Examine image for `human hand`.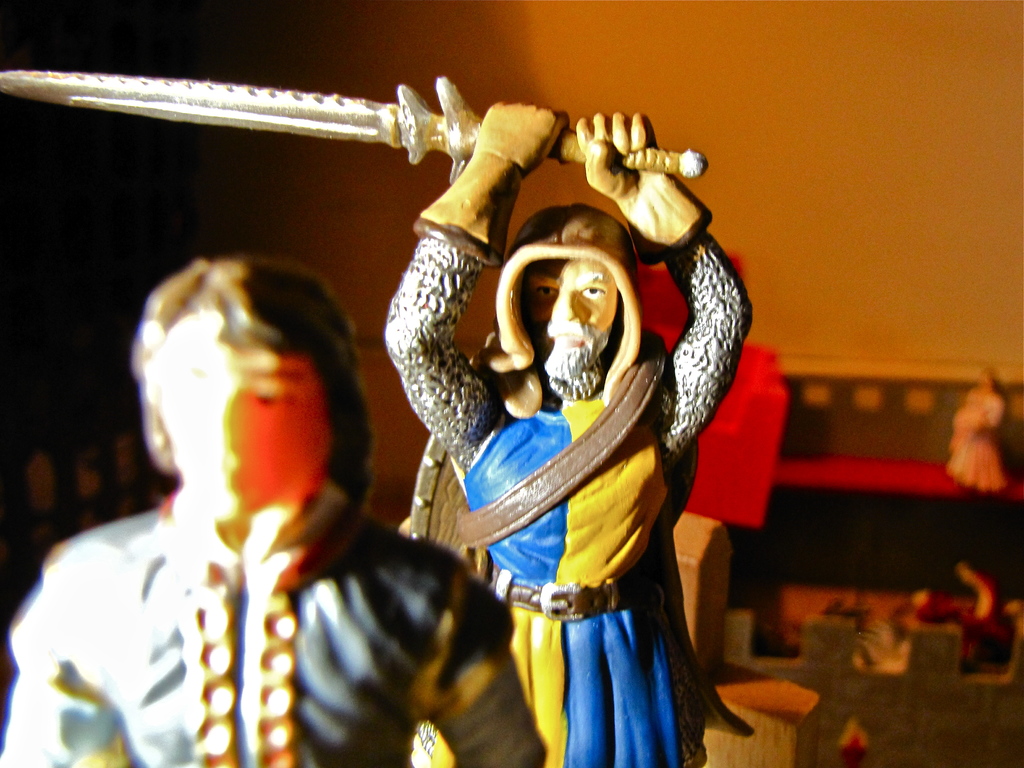
Examination result: crop(582, 122, 696, 206).
